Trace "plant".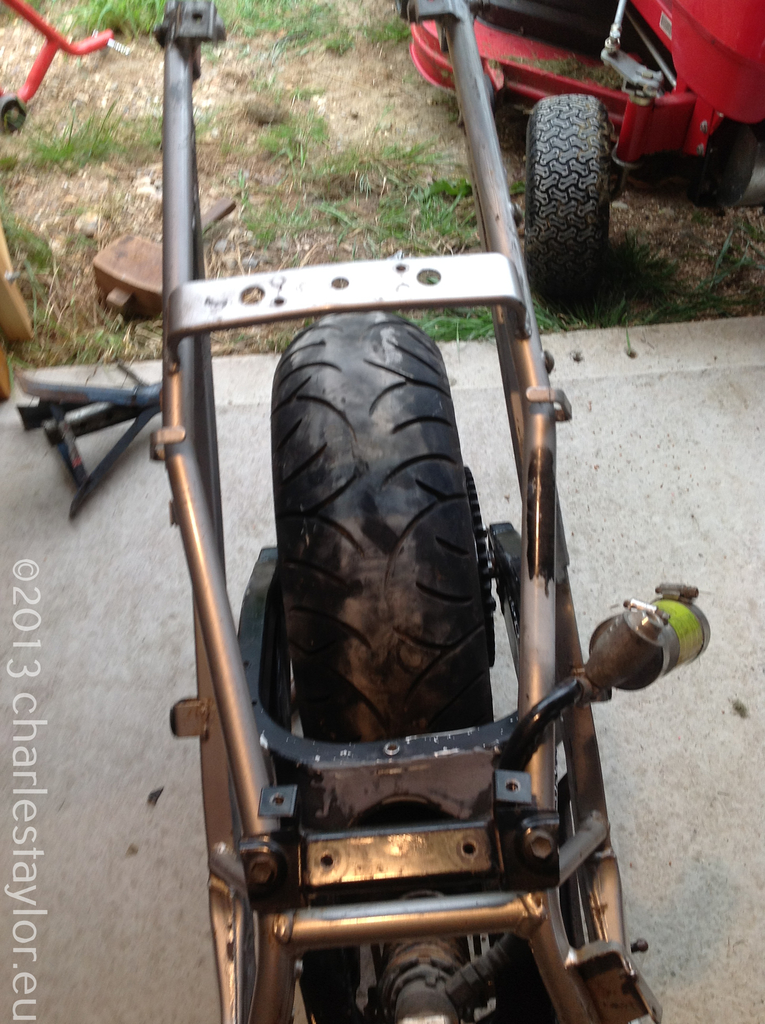
Traced to x1=135, y1=99, x2=158, y2=149.
